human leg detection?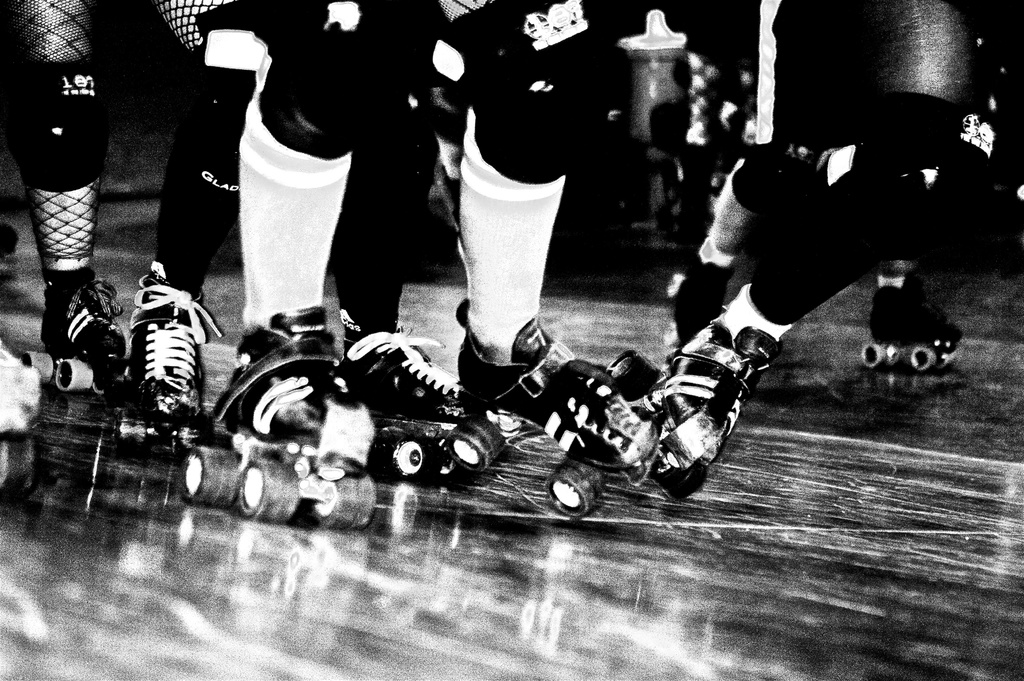
345:0:479:415
